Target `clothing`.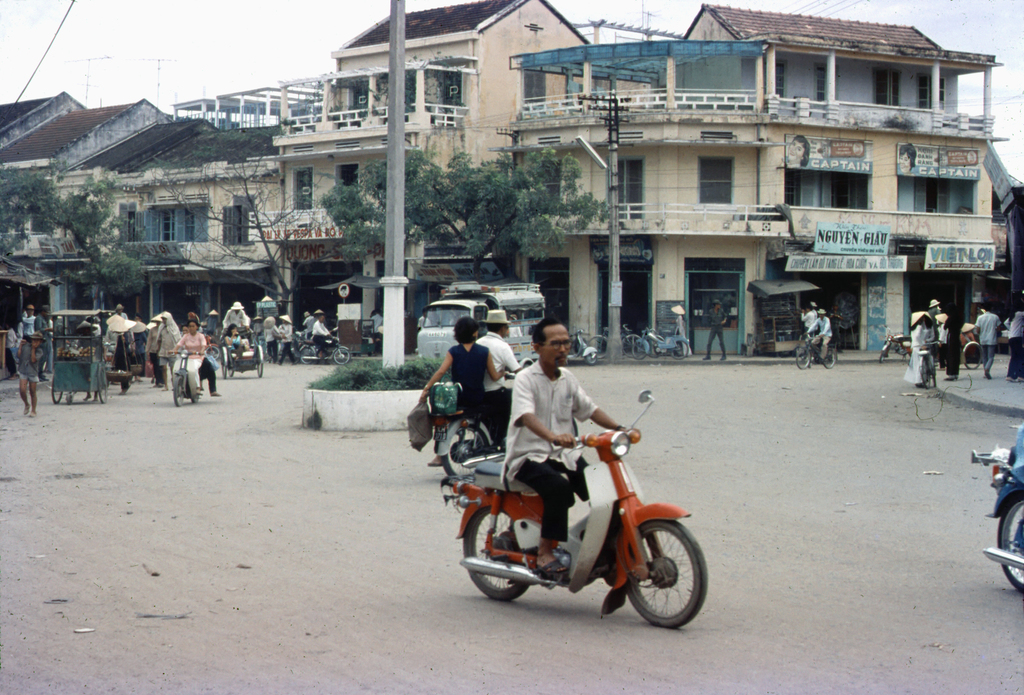
Target region: {"x1": 309, "y1": 318, "x2": 330, "y2": 356}.
